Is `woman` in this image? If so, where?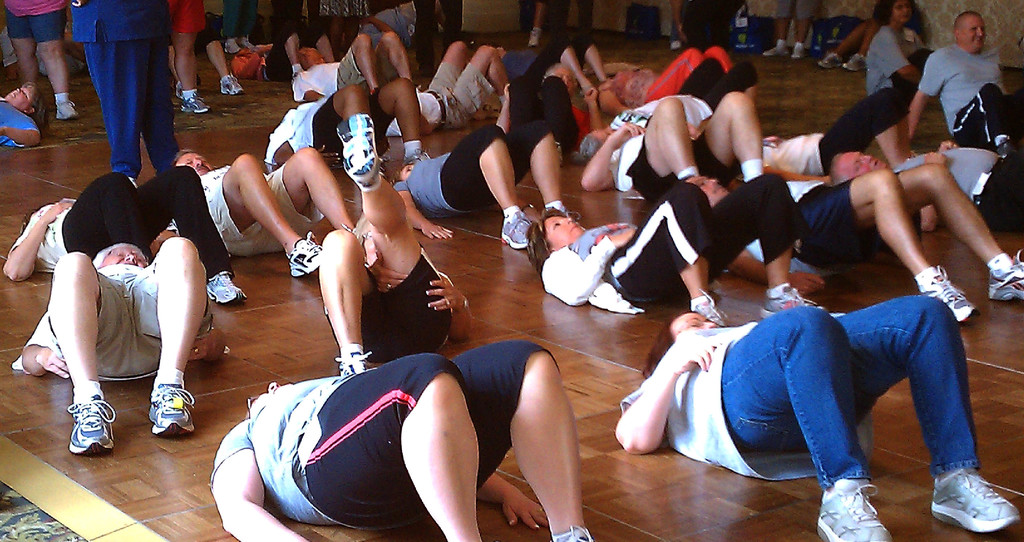
Yes, at (524,173,828,322).
